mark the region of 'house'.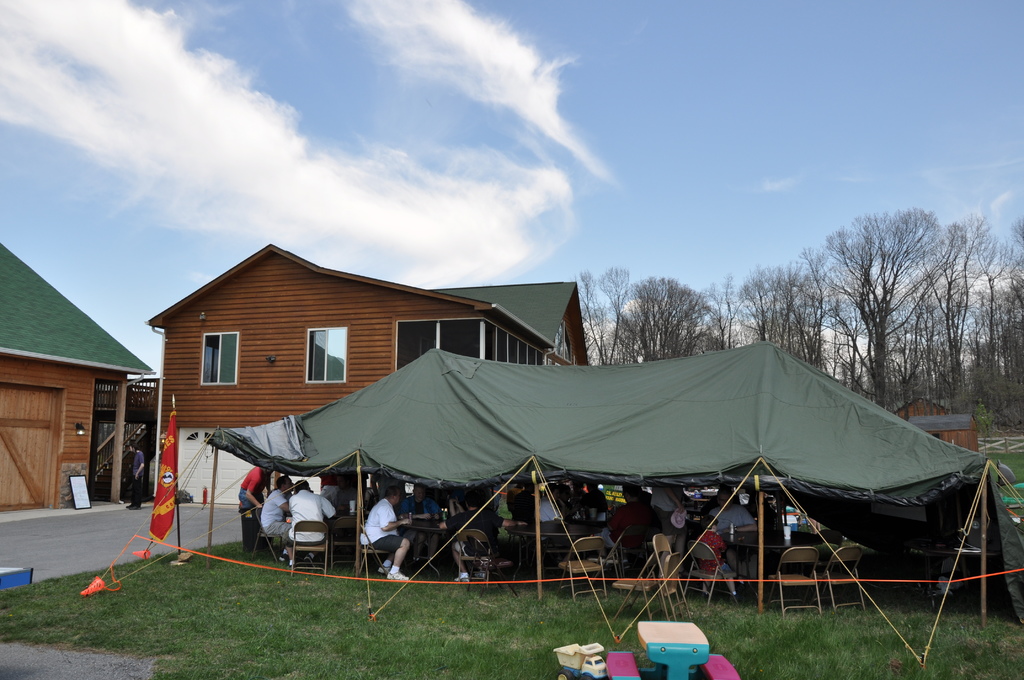
Region: l=133, t=272, r=547, b=548.
